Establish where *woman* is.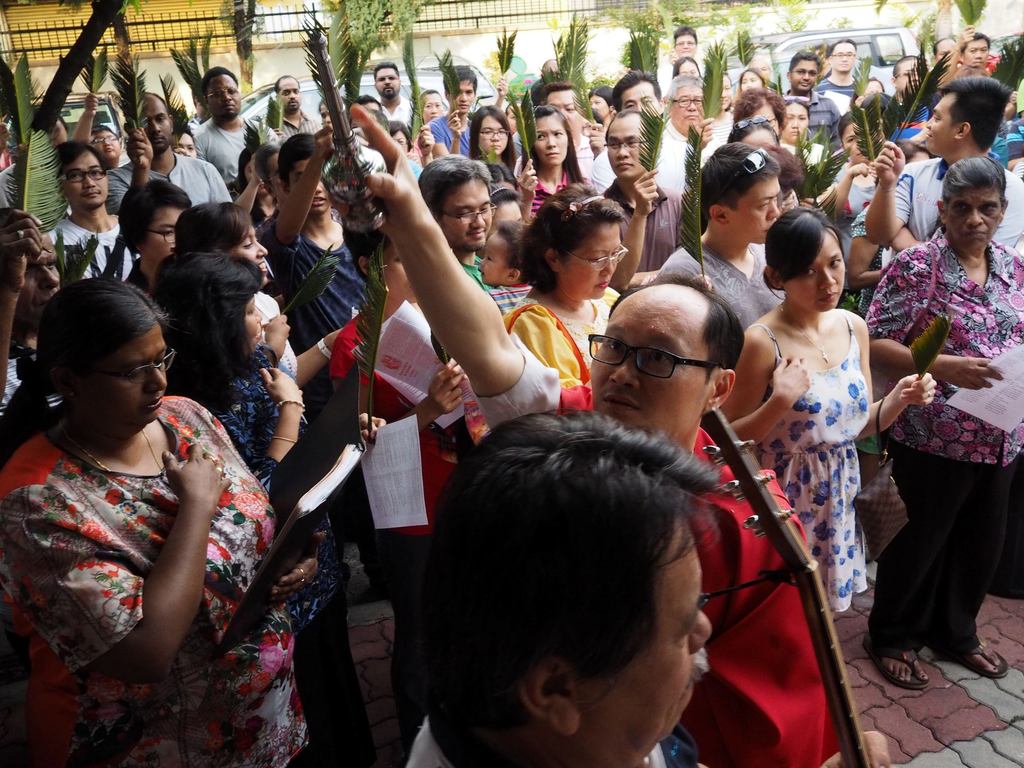
Established at BBox(520, 103, 593, 222).
